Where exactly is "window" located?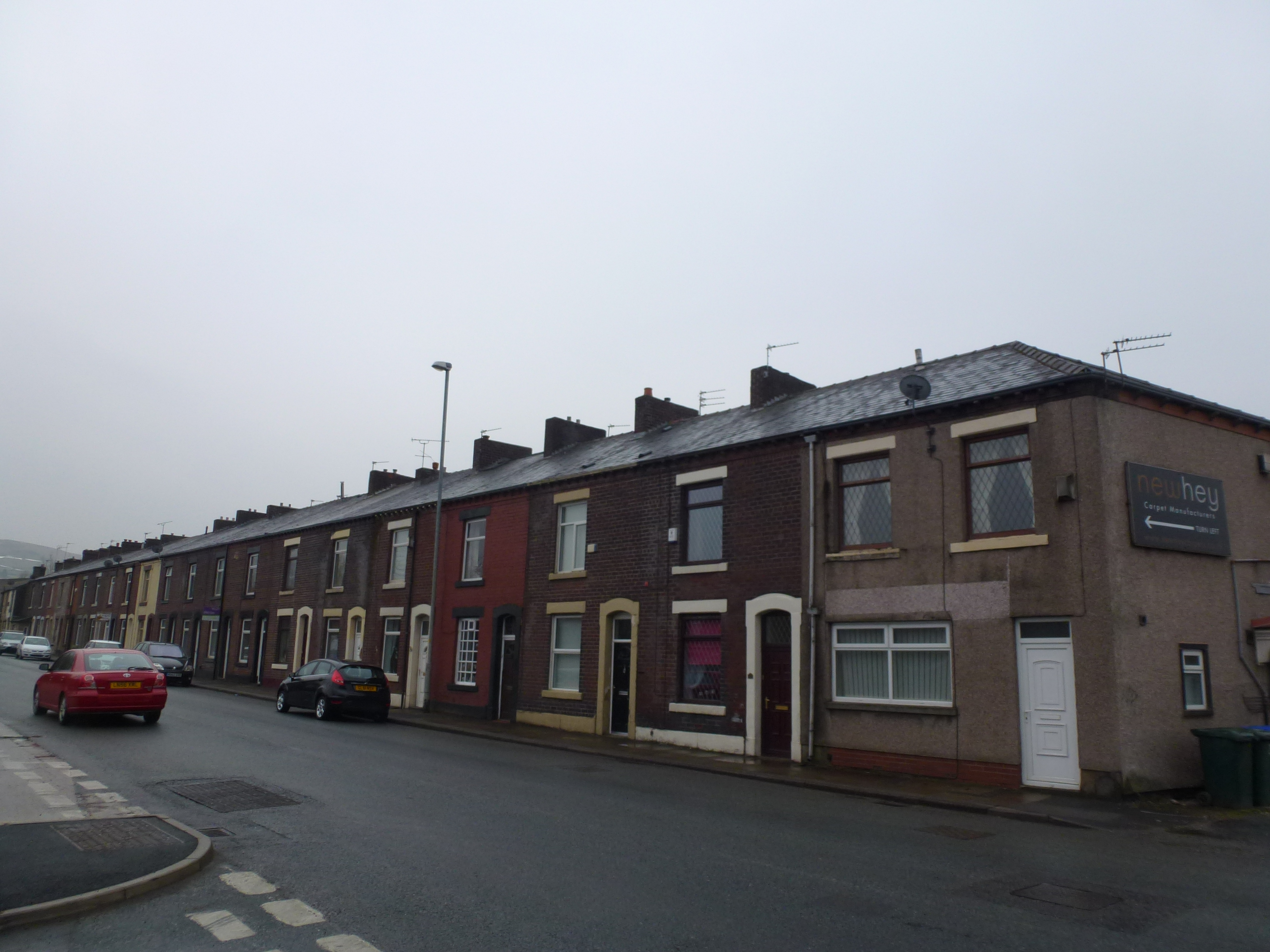
Its bounding box is Rect(161, 144, 174, 170).
